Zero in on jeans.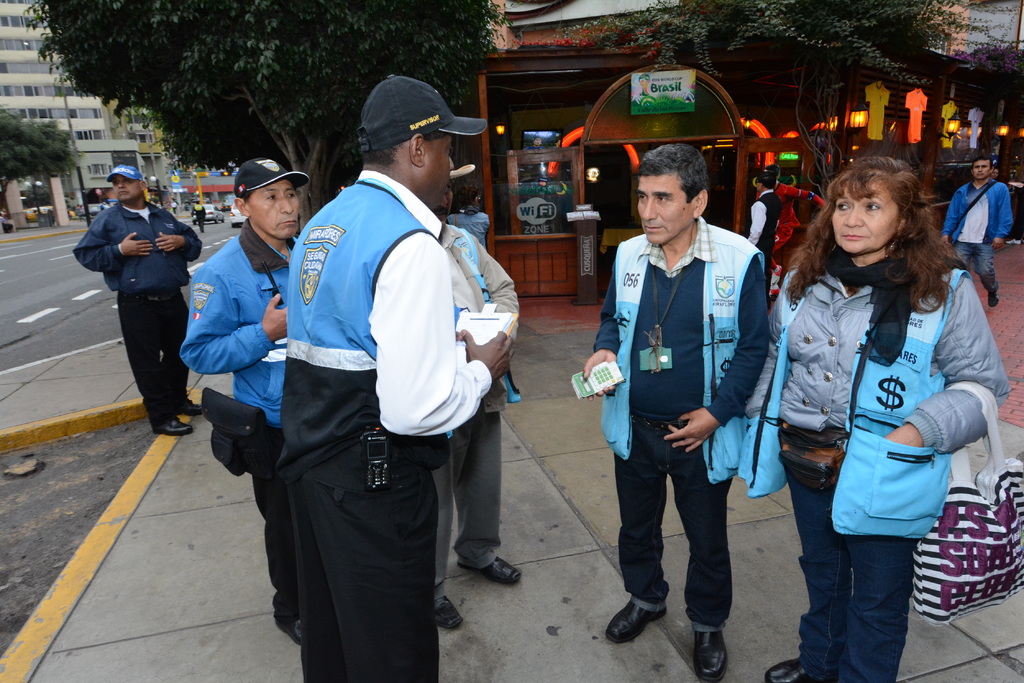
Zeroed in: (621, 409, 737, 628).
